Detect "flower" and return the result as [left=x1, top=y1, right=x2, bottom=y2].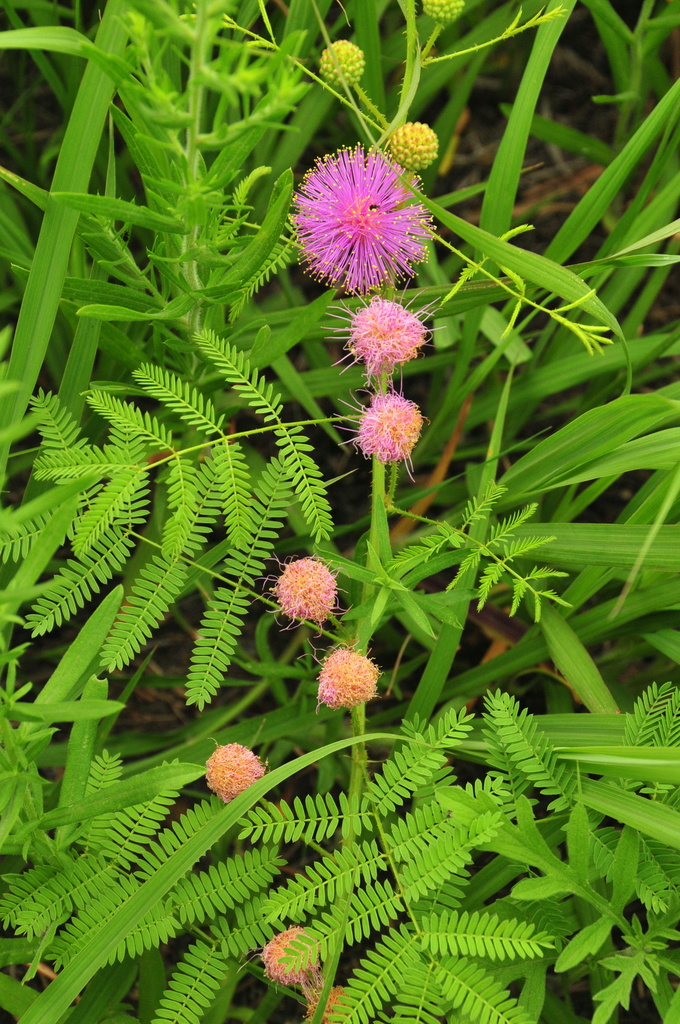
[left=242, top=925, right=326, bottom=989].
